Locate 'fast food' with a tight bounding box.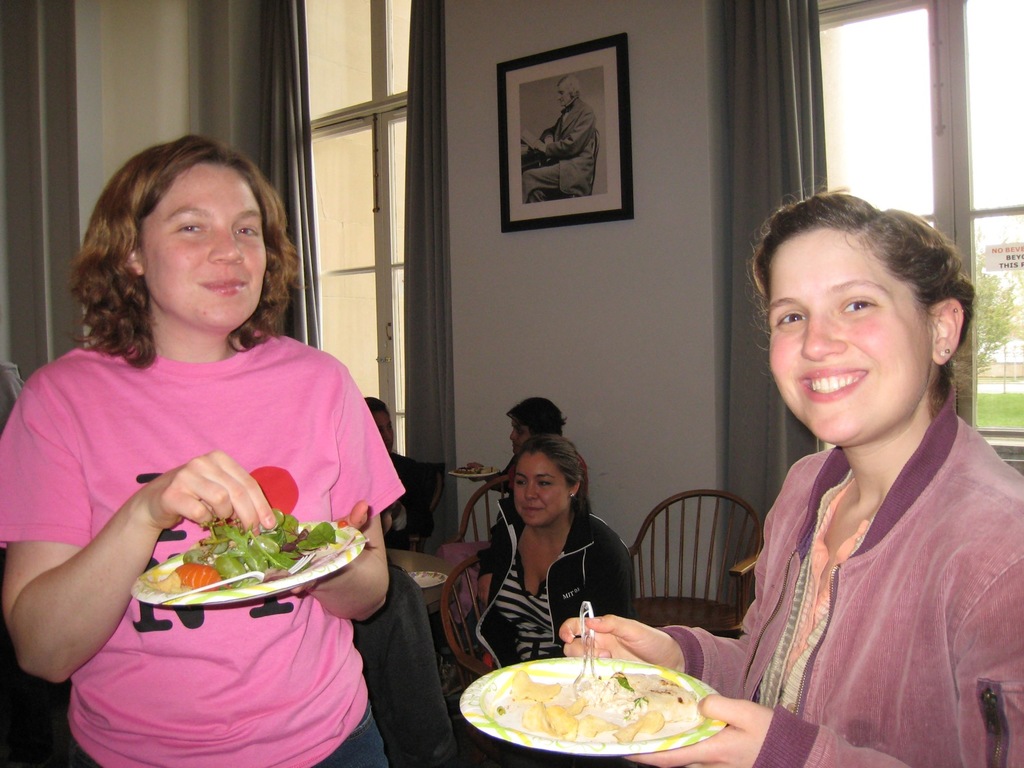
select_region(460, 463, 488, 472).
